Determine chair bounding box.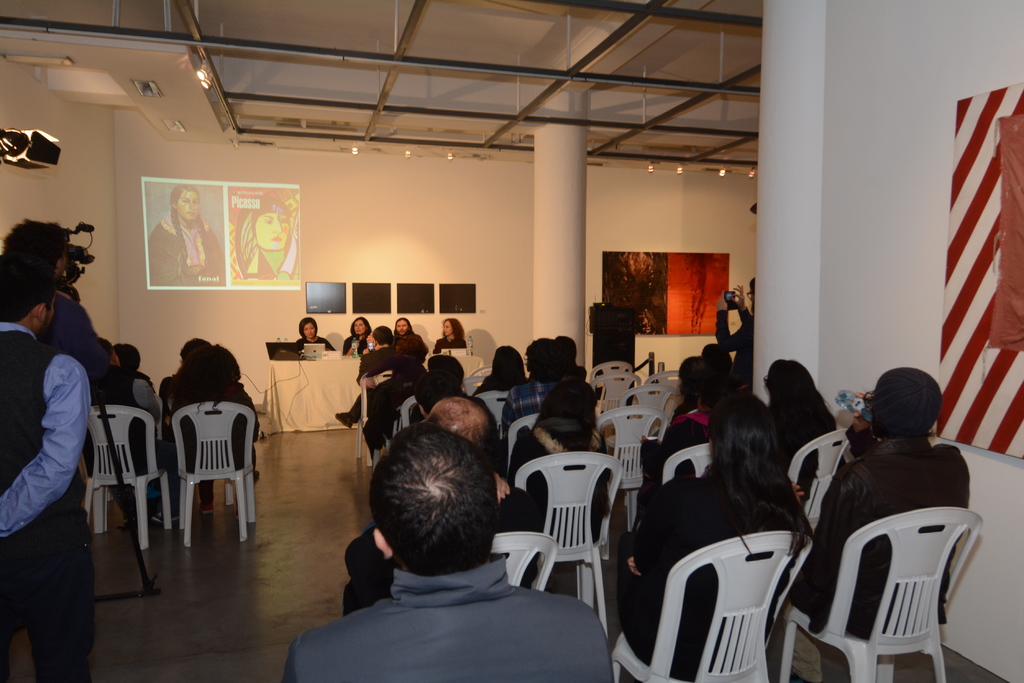
Determined: (x1=396, y1=395, x2=429, y2=429).
